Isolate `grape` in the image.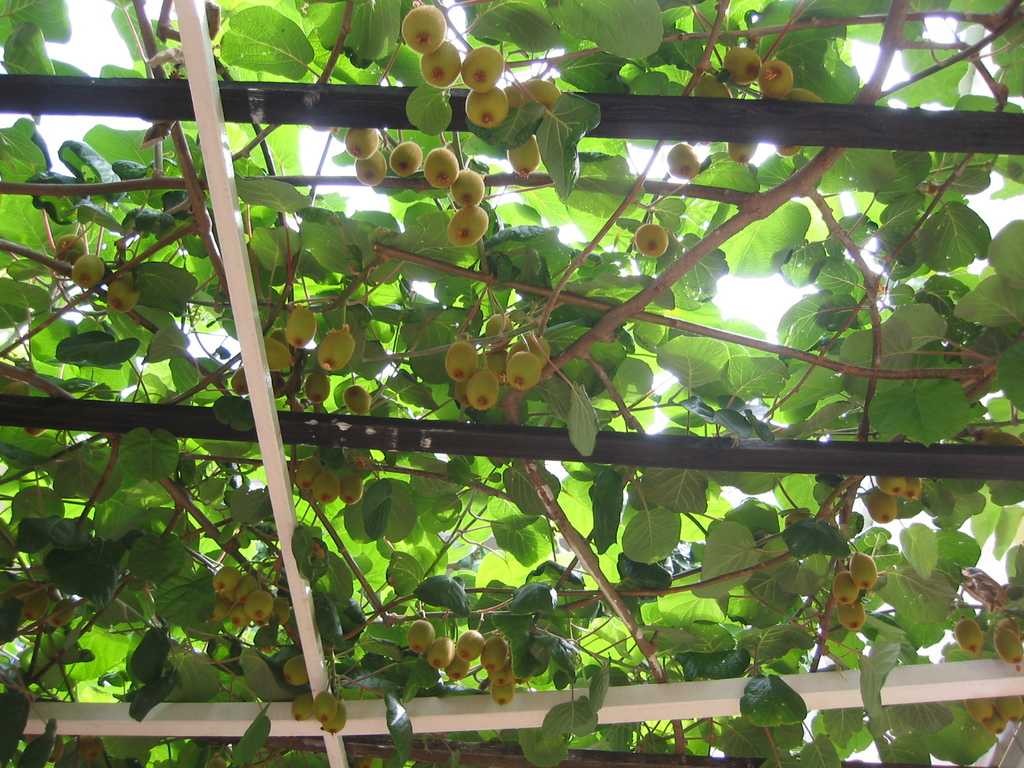
Isolated region: [269, 334, 286, 370].
